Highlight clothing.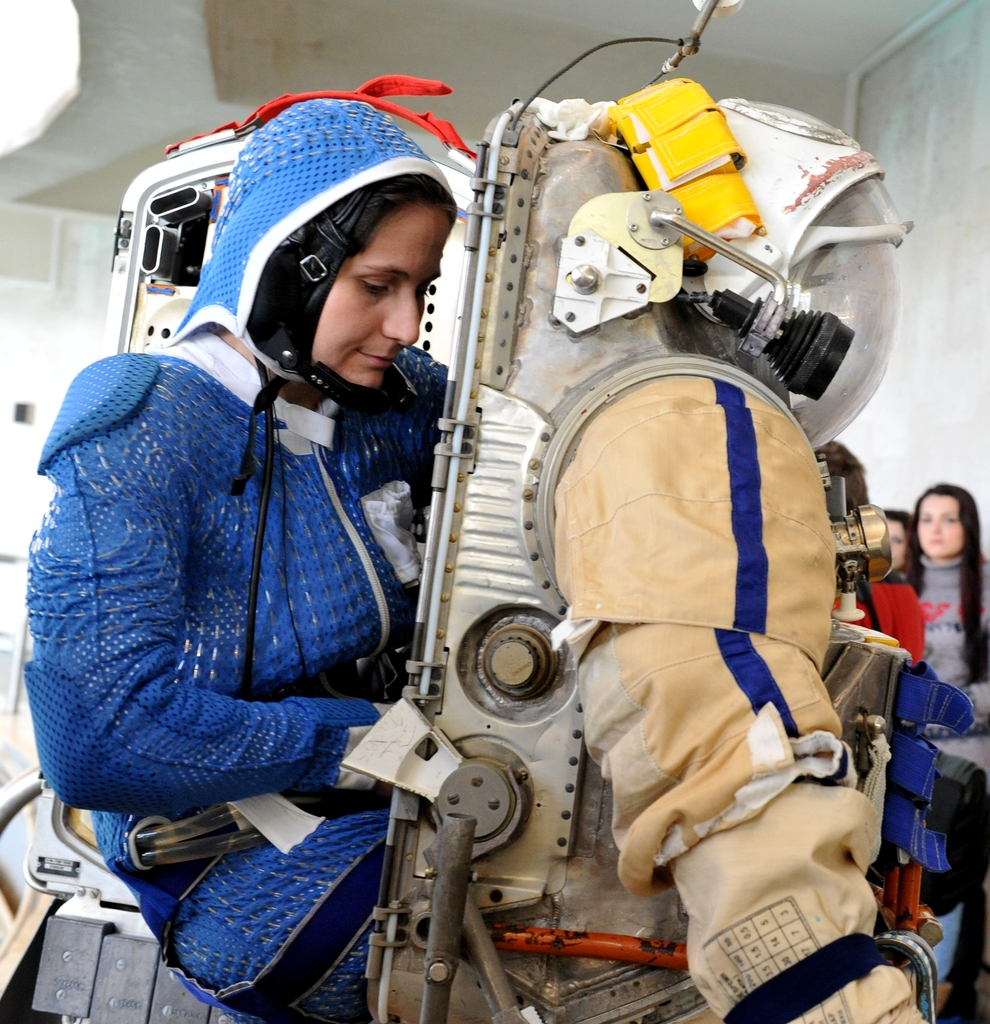
Highlighted region: locate(32, 329, 448, 1023).
